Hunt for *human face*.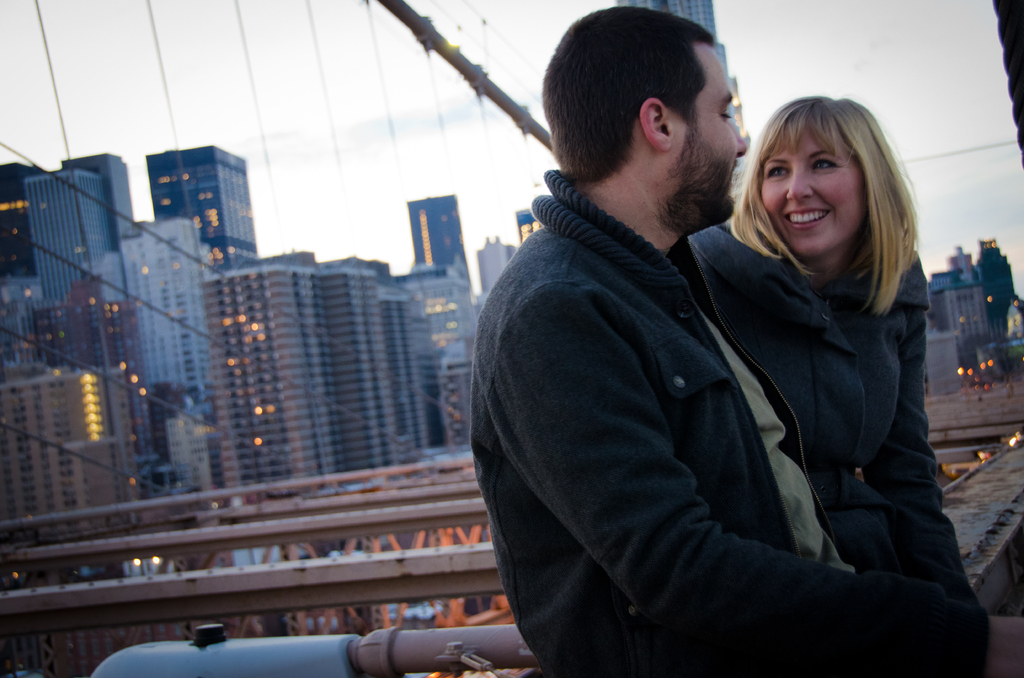
Hunted down at [665, 46, 746, 238].
